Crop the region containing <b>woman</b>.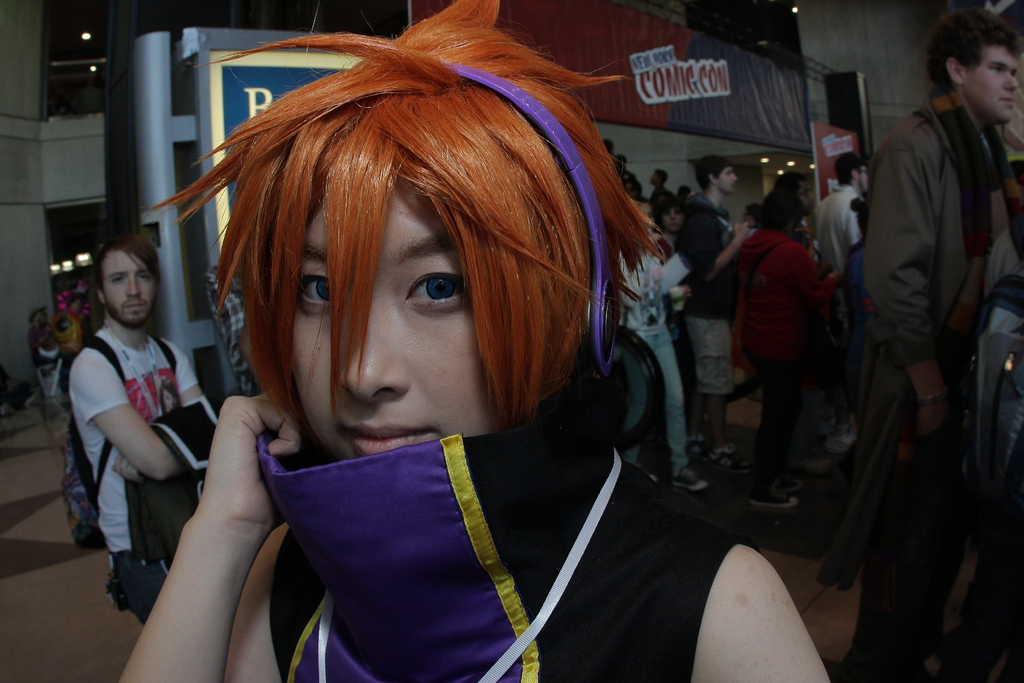
Crop region: 612,194,708,493.
